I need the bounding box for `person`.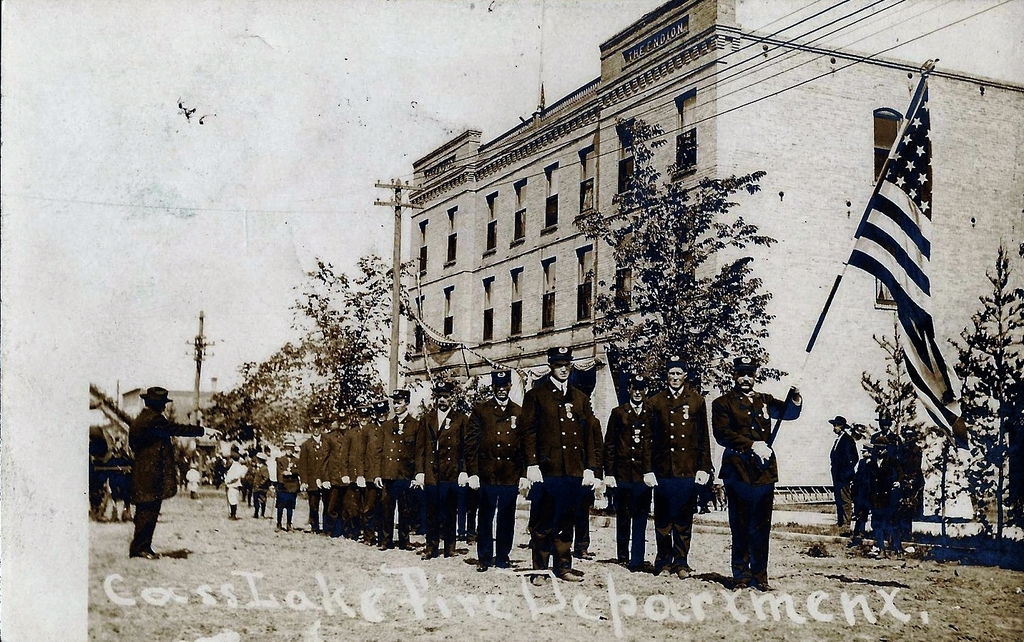
Here it is: <bbox>516, 345, 596, 583</bbox>.
